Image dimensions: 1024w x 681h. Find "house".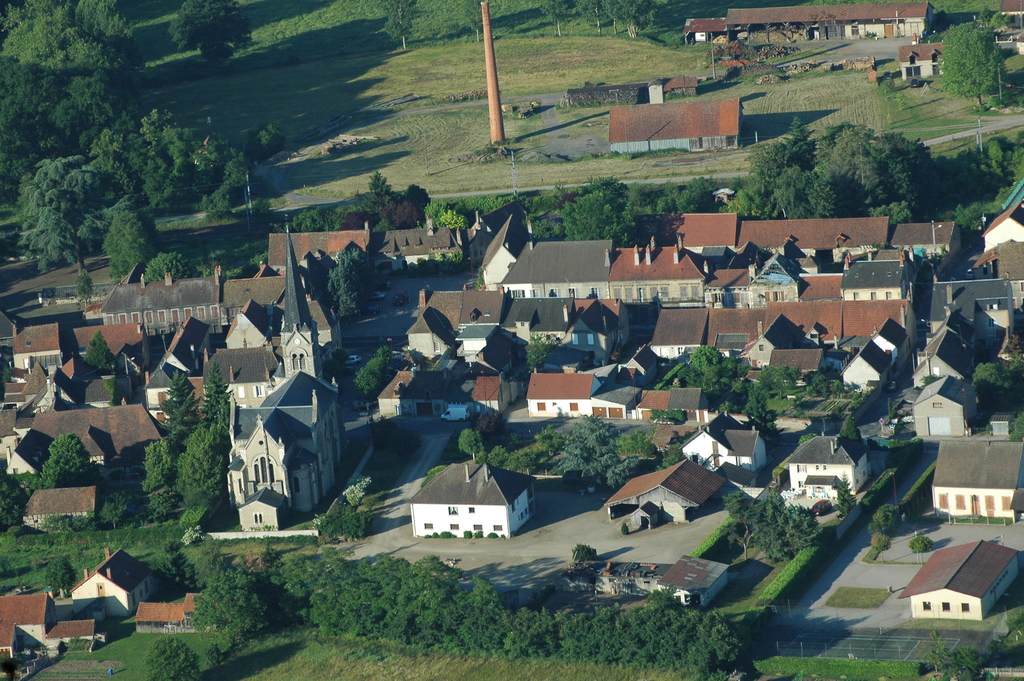
(x1=655, y1=555, x2=732, y2=599).
